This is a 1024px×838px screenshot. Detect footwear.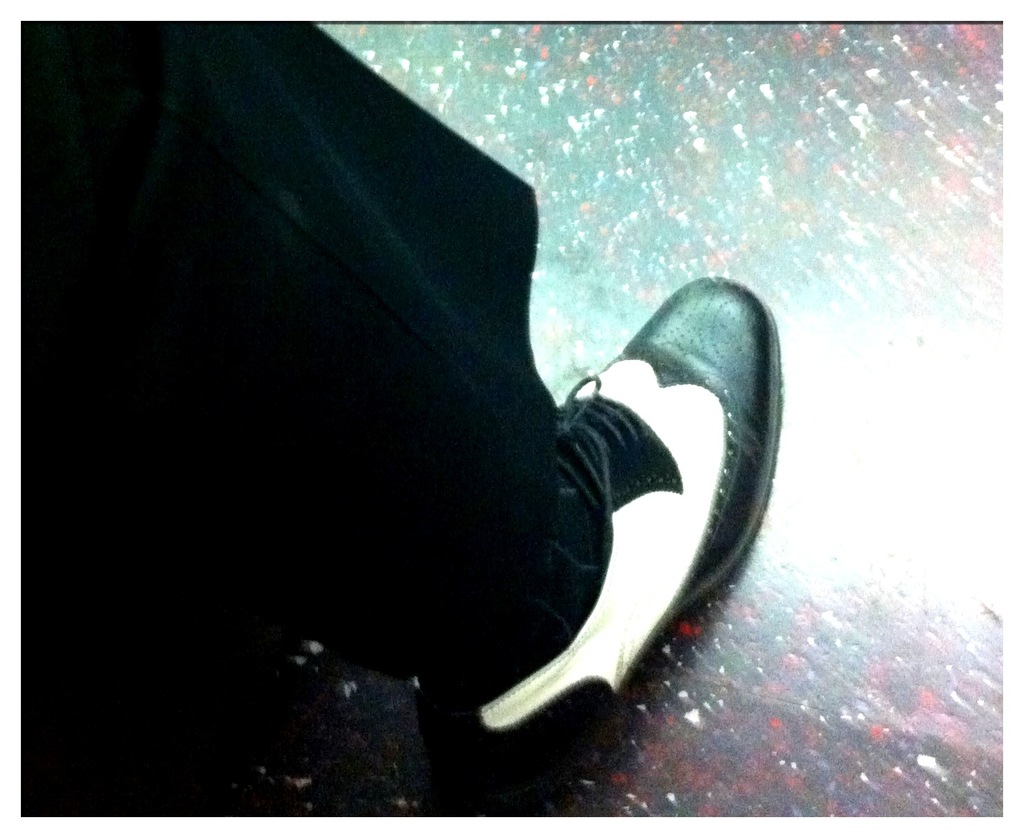
483,249,780,771.
